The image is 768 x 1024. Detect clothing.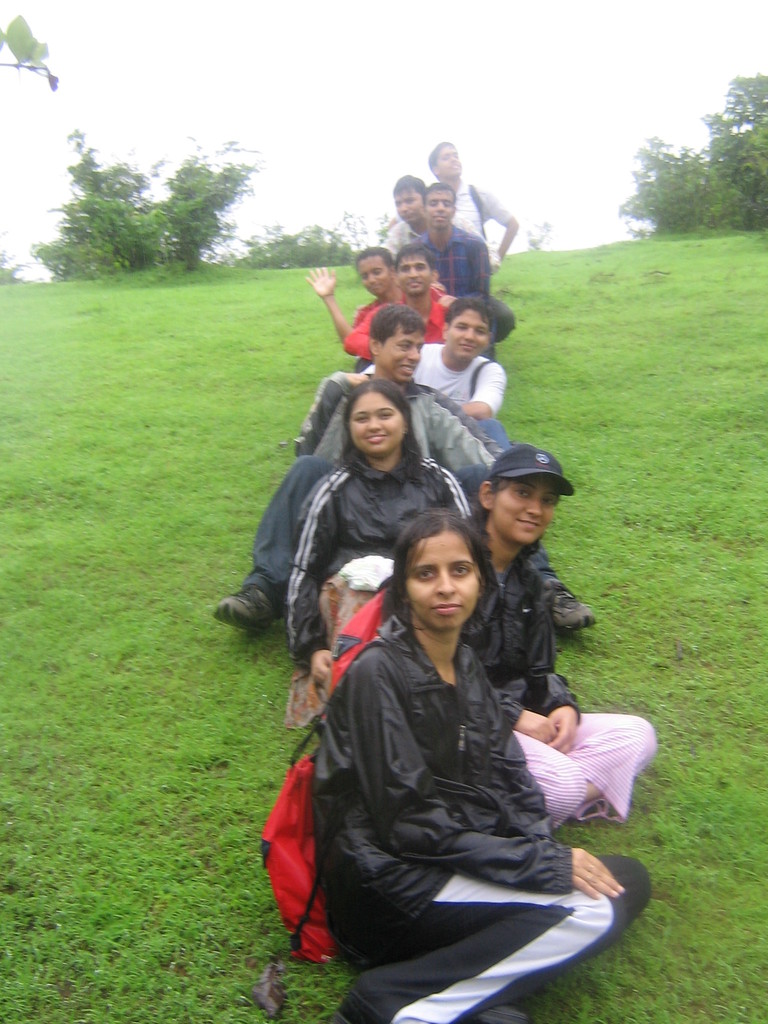
Detection: 301/369/502/463.
